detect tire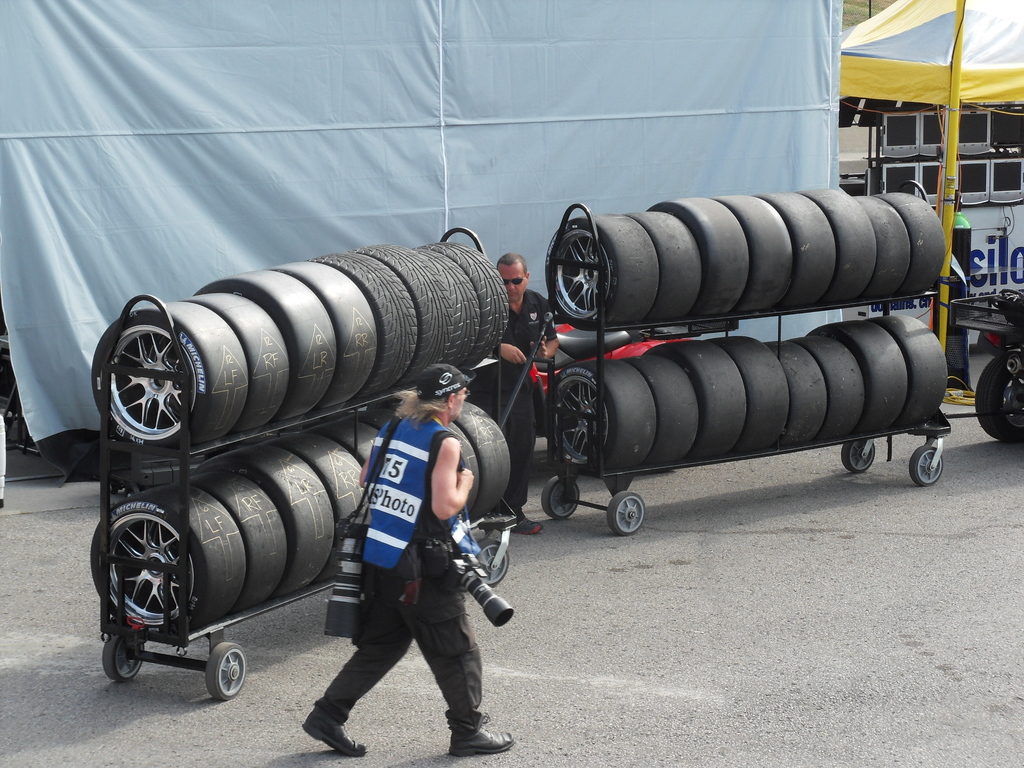
rect(870, 192, 945, 294)
